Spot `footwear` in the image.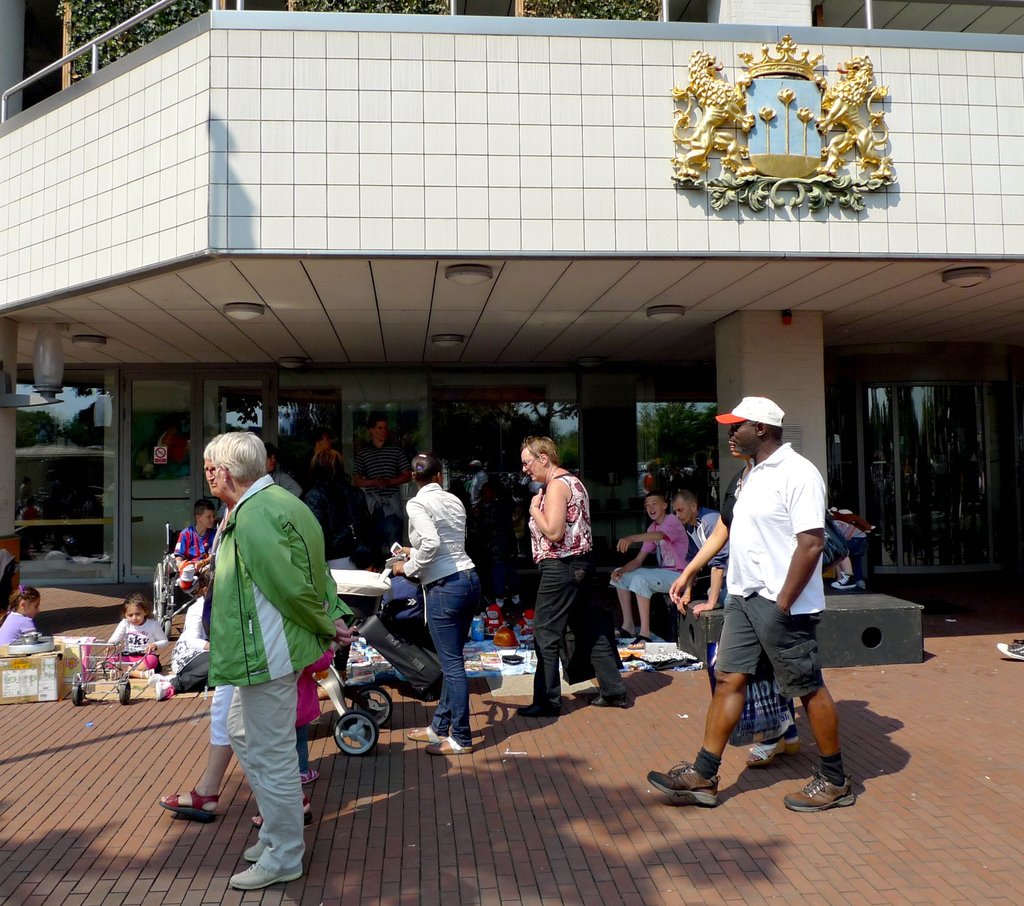
`footwear` found at select_region(241, 838, 270, 863).
